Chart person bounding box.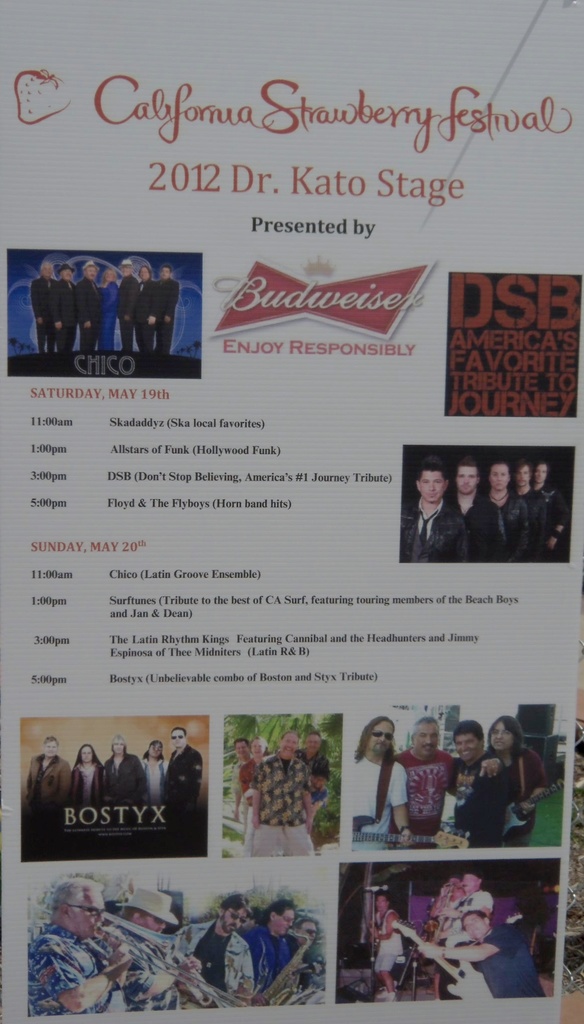
Charted: [x1=432, y1=870, x2=494, y2=998].
